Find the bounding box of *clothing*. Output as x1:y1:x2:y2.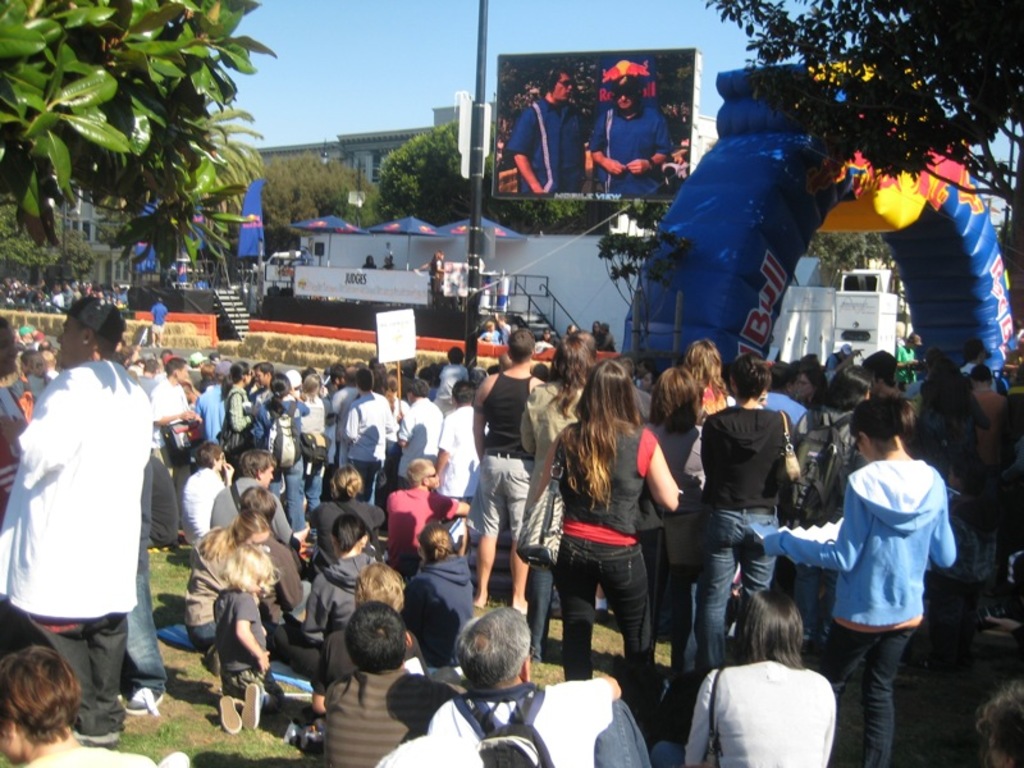
187:367:214:397.
